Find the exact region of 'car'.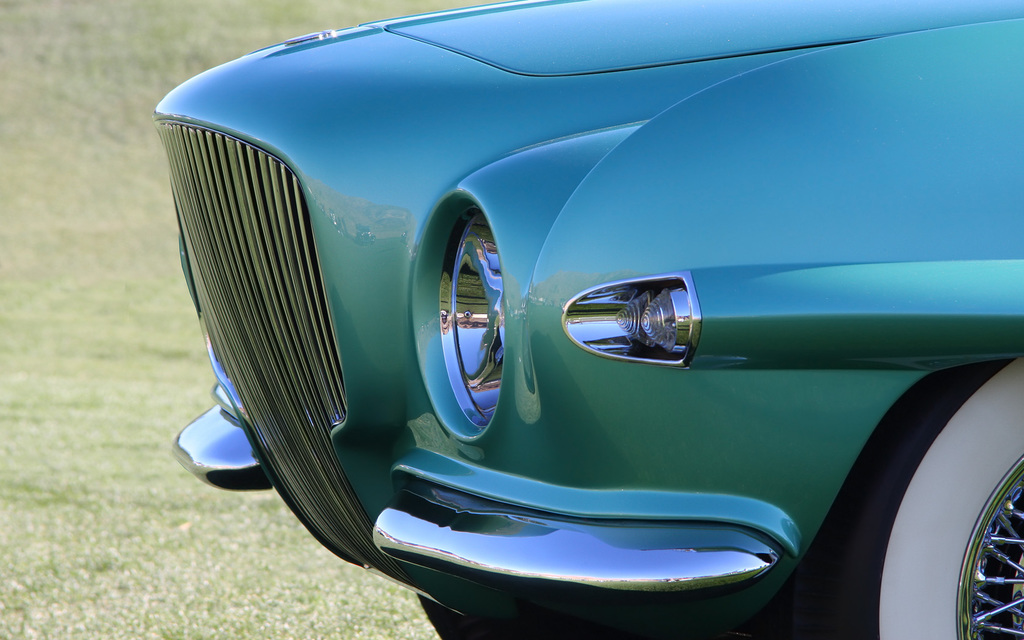
Exact region: [left=154, top=0, right=1023, bottom=639].
